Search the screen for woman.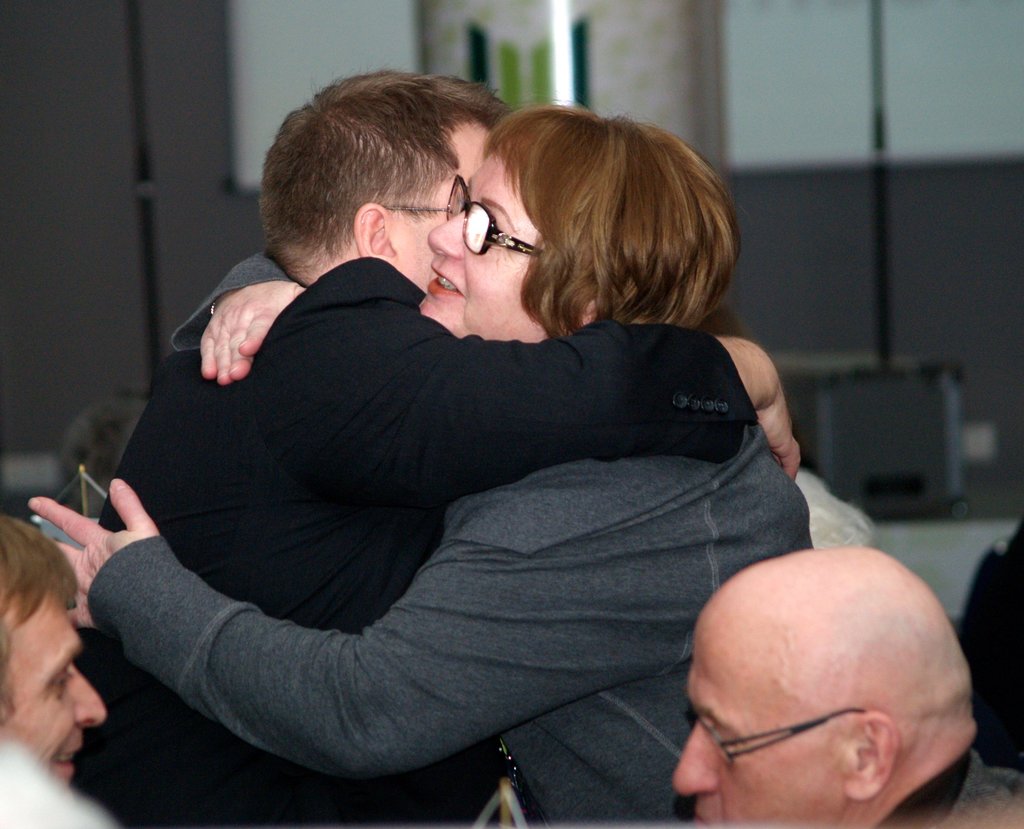
Found at l=97, t=75, r=808, b=828.
